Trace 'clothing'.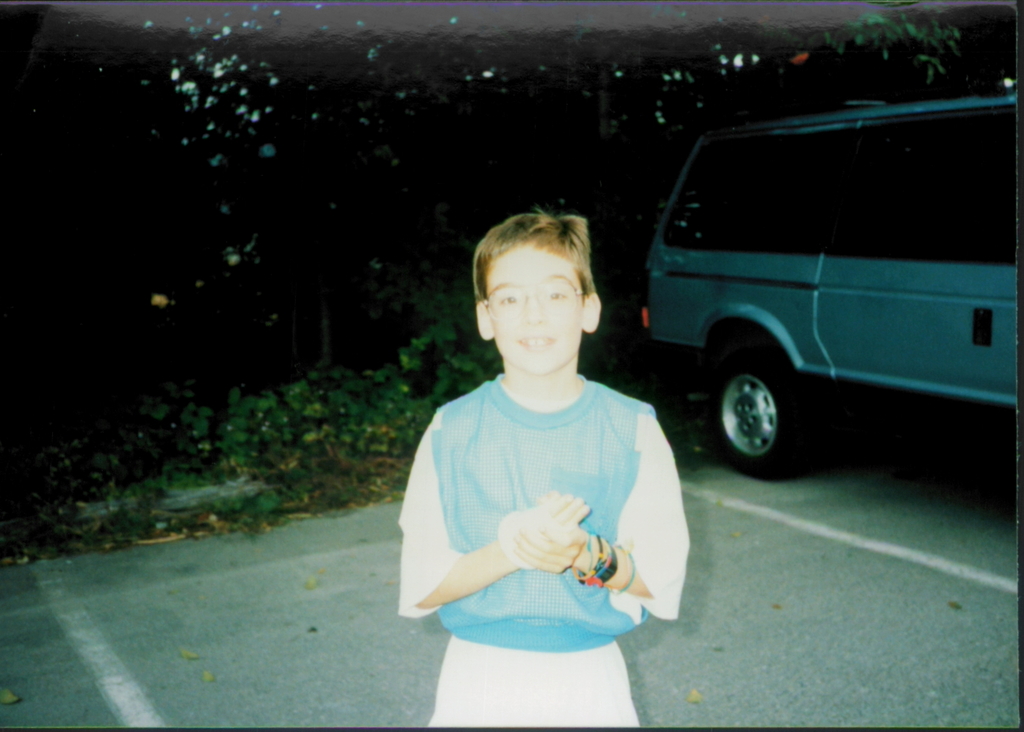
Traced to x1=404 y1=306 x2=685 y2=657.
